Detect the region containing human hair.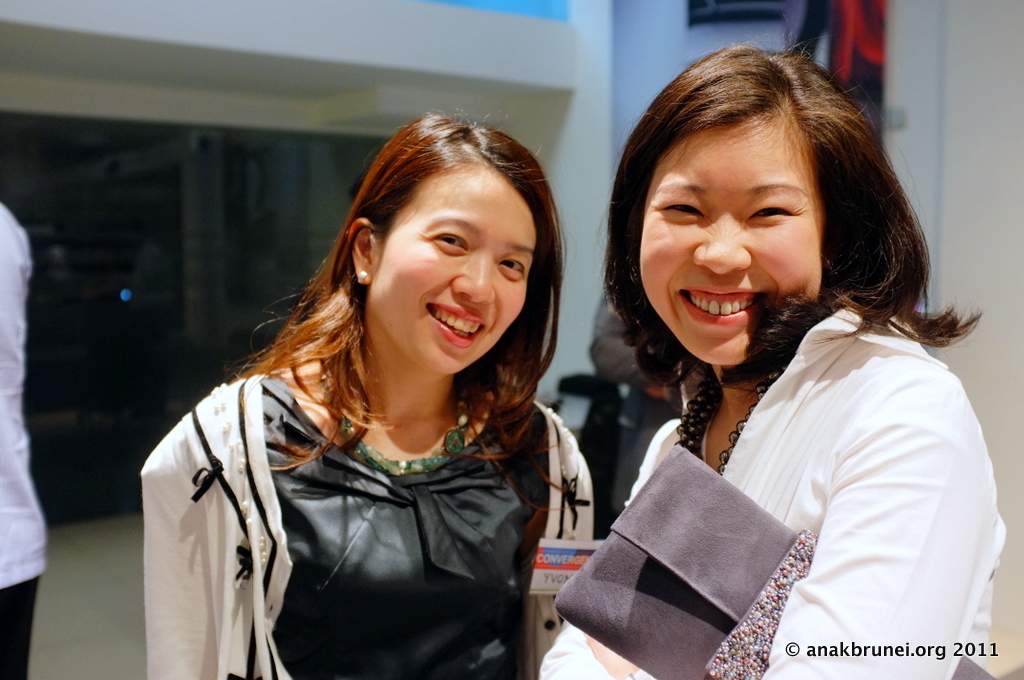
x1=237, y1=110, x2=571, y2=494.
